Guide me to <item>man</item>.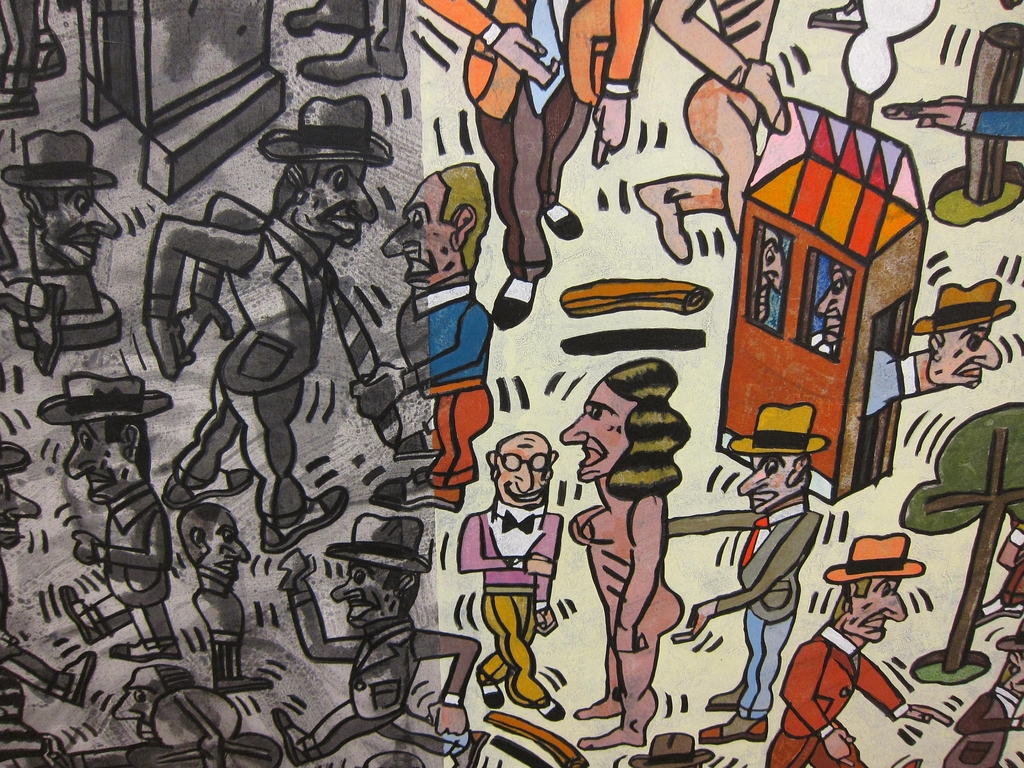
Guidance: 413, 0, 652, 328.
